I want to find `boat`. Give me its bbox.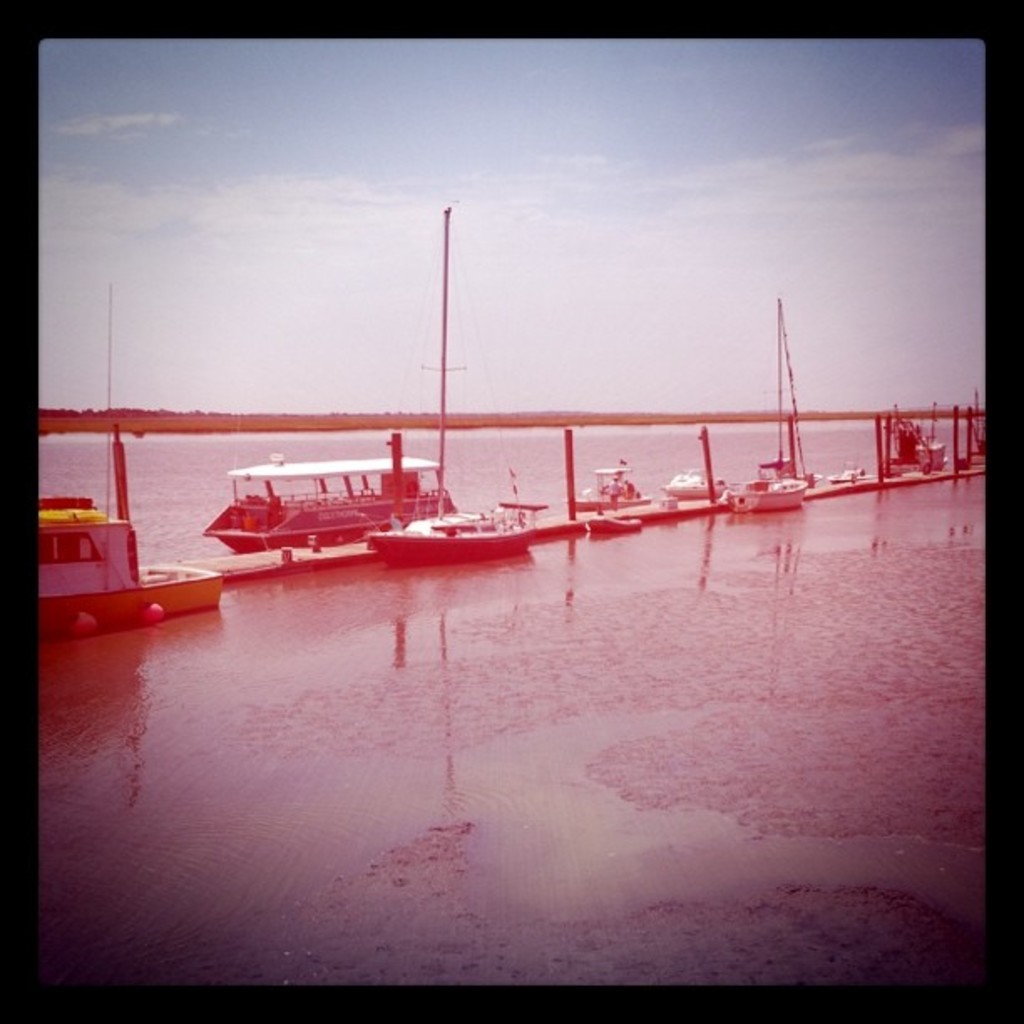
(left=663, top=463, right=726, bottom=504).
